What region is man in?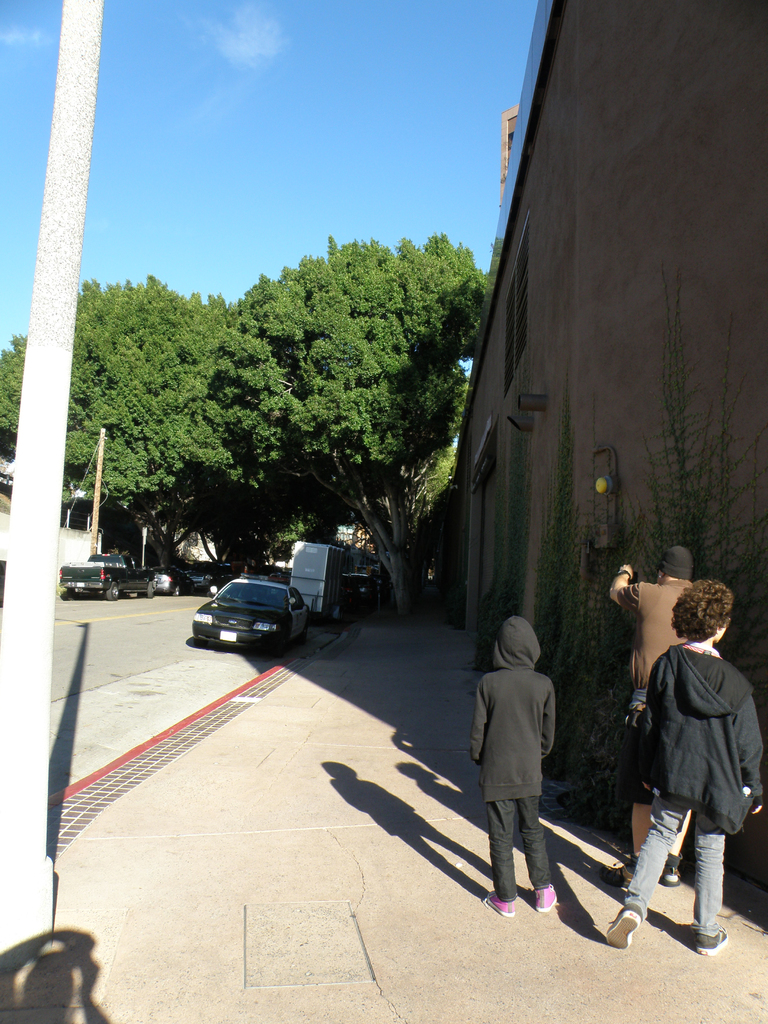
<bbox>602, 543, 695, 883</bbox>.
